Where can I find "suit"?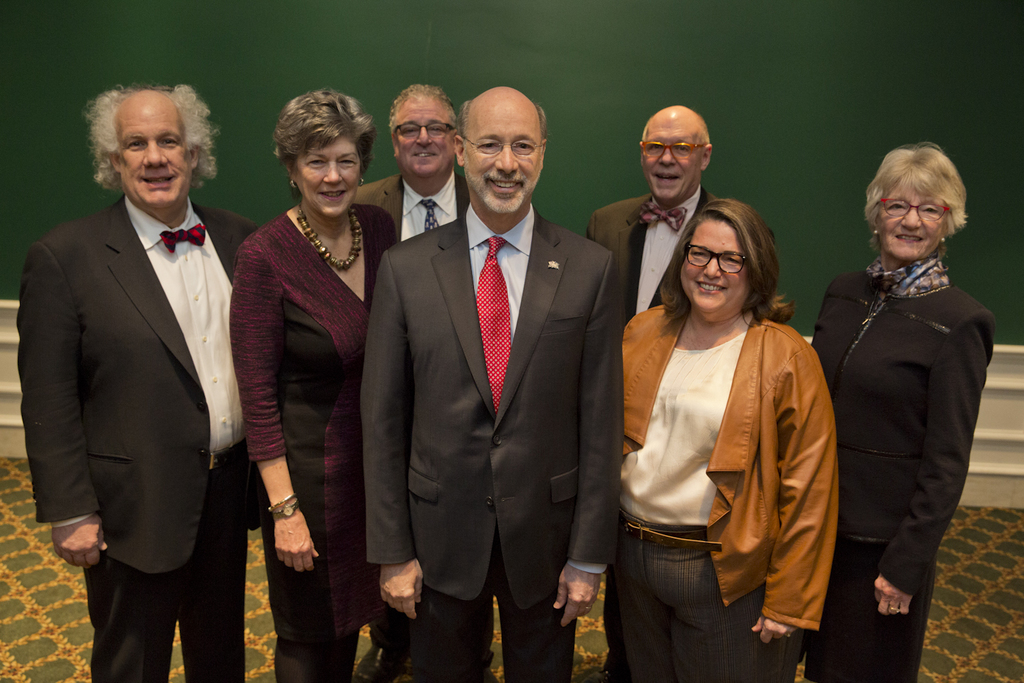
You can find it at (13, 197, 262, 682).
